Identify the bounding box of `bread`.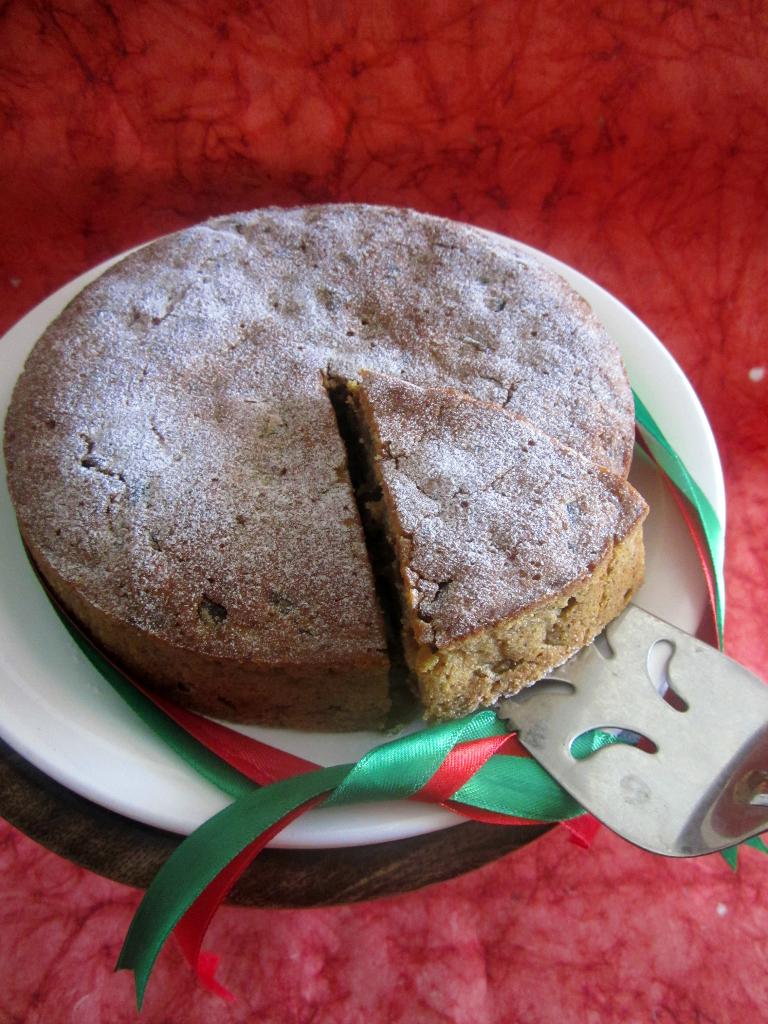
rect(6, 193, 623, 740).
